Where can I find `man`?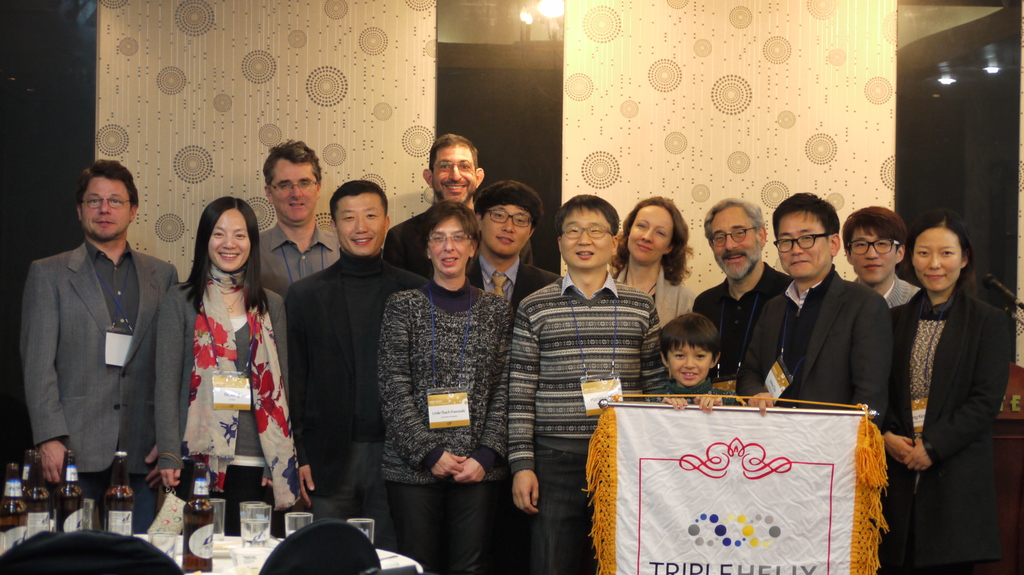
You can find it at bbox=[15, 151, 180, 521].
